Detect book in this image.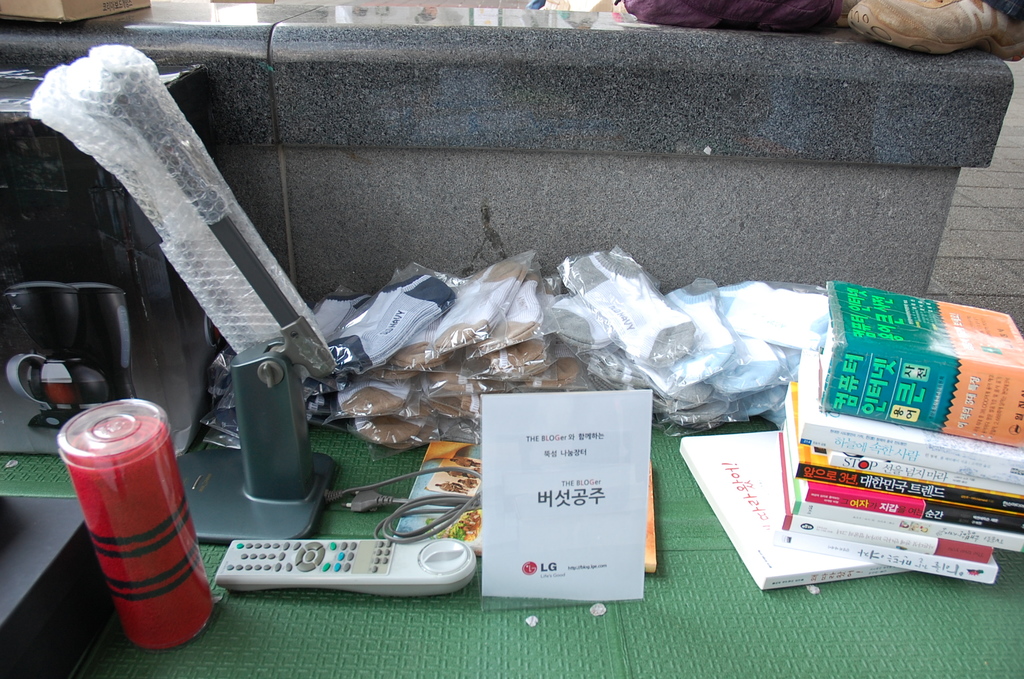
Detection: <region>791, 348, 1023, 486</region>.
